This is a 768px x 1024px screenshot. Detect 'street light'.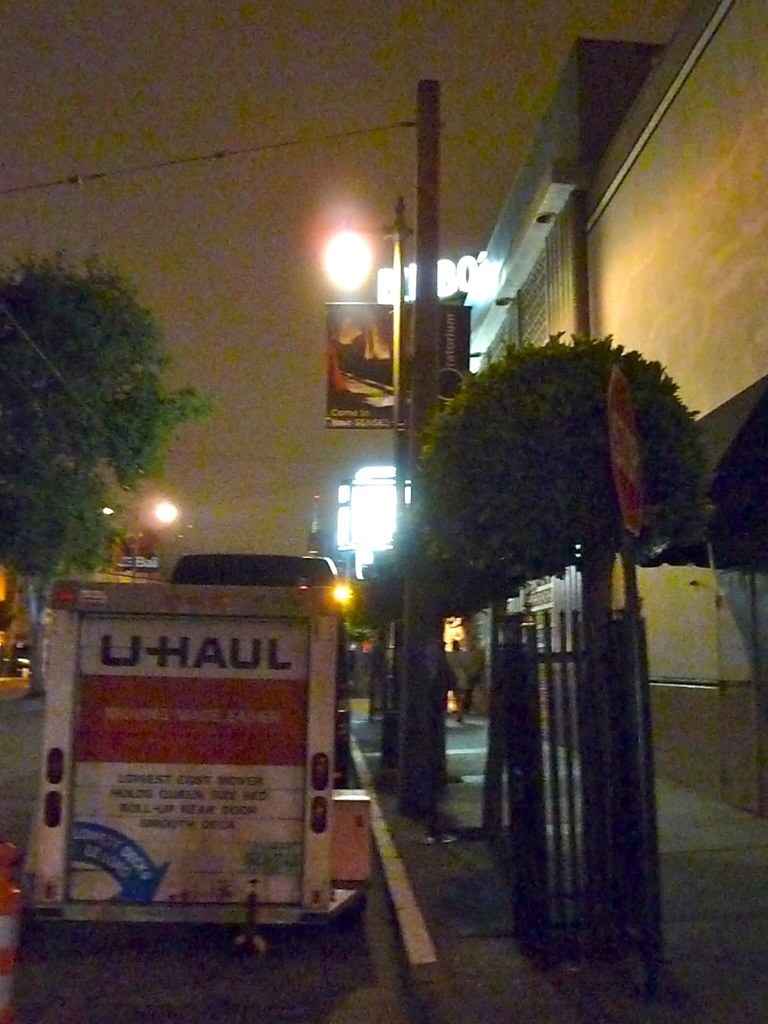
detection(119, 499, 181, 589).
